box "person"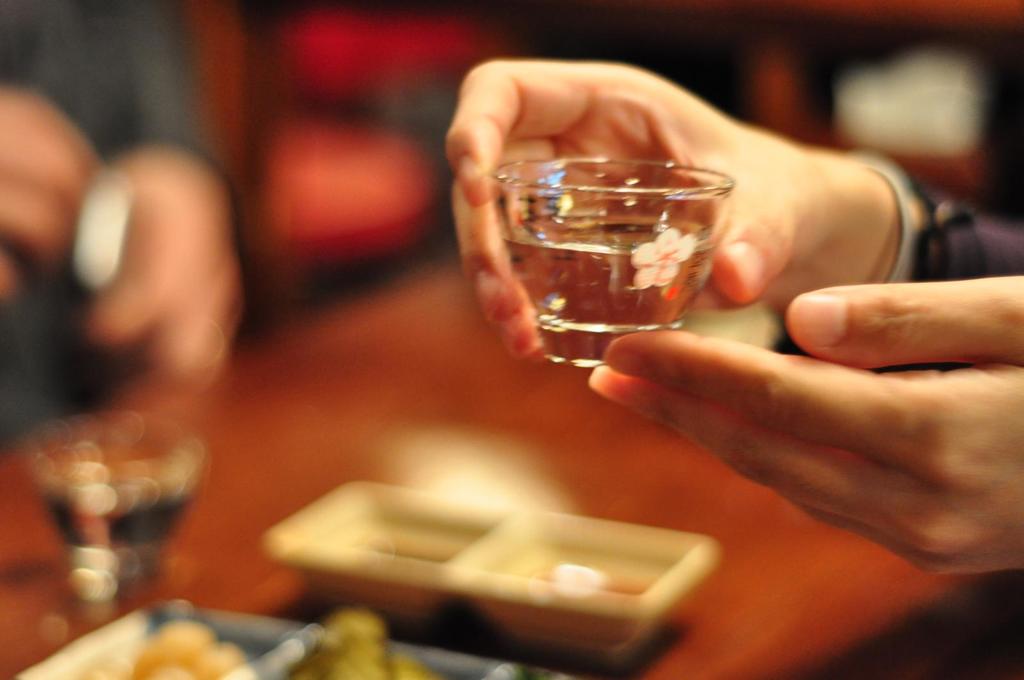
(0,0,246,445)
